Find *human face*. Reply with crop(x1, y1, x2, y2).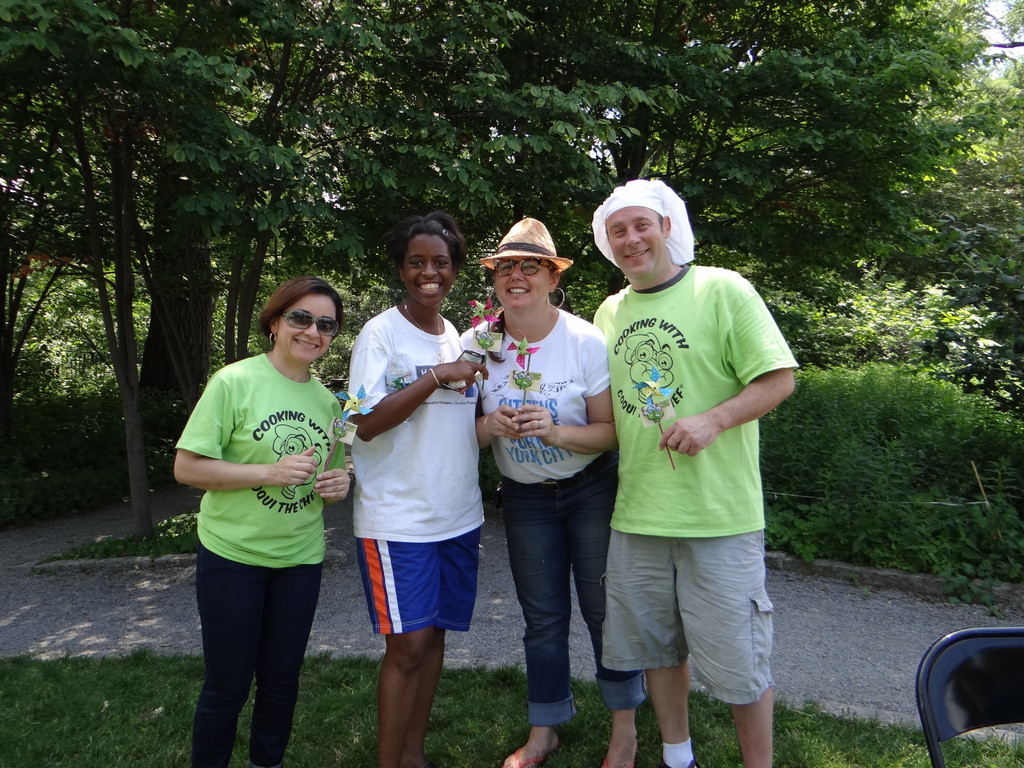
crop(403, 233, 452, 305).
